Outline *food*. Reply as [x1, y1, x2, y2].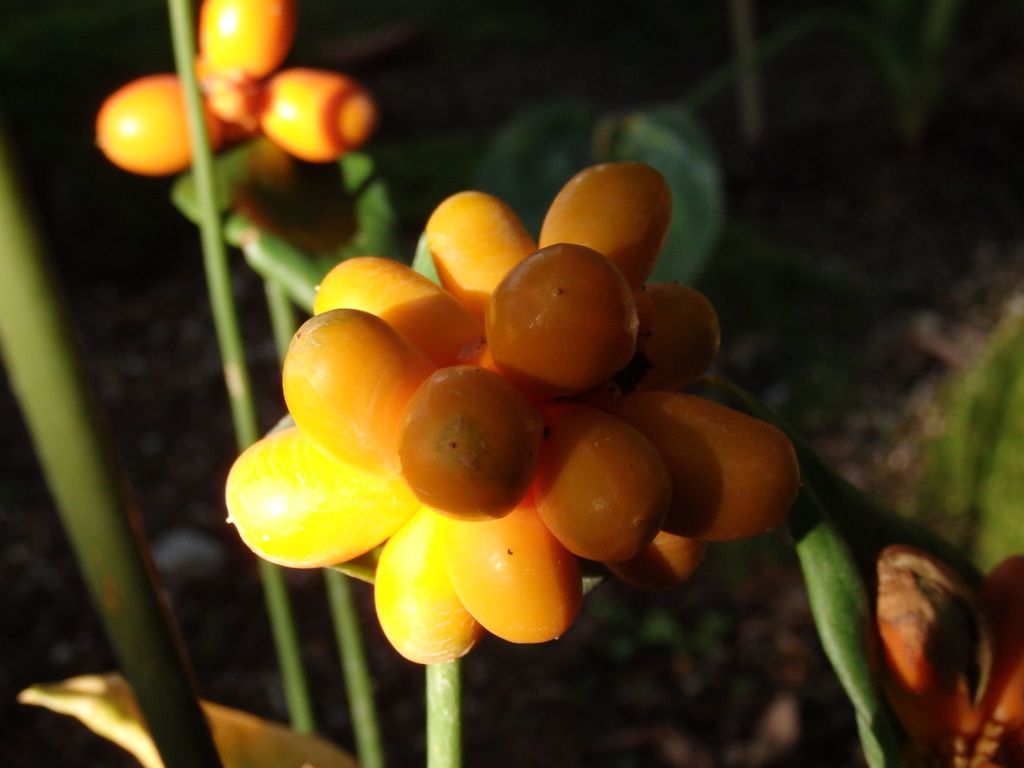
[199, 0, 301, 81].
